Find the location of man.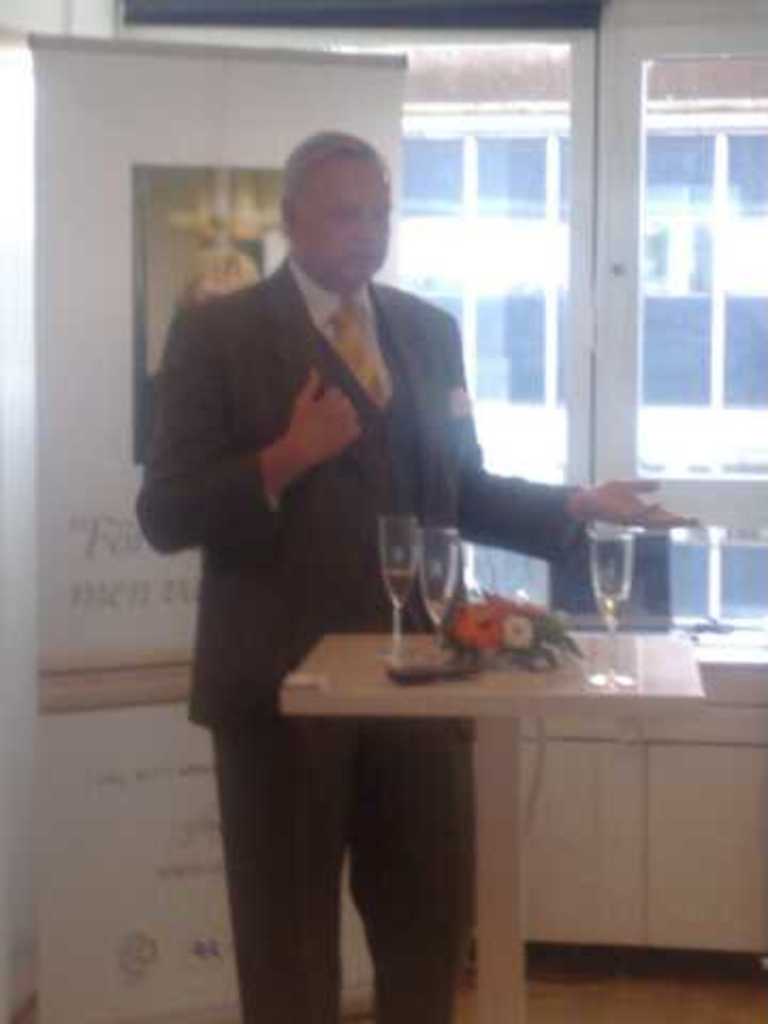
Location: 156:154:634:945.
